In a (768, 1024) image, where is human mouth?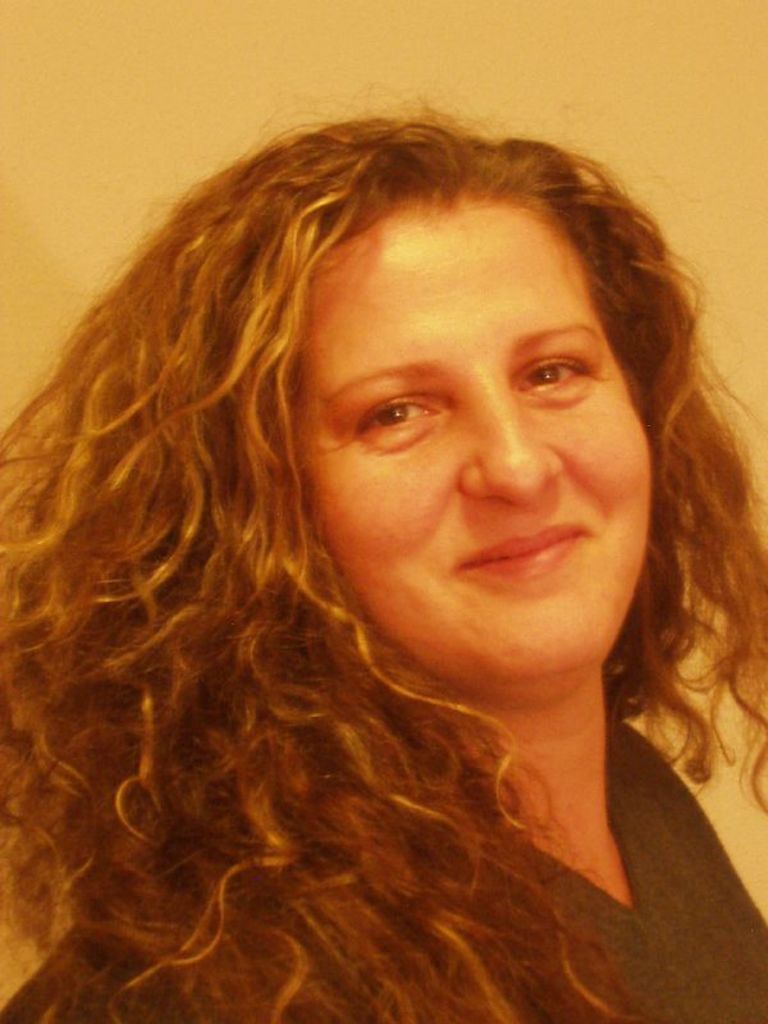
435, 522, 616, 591.
